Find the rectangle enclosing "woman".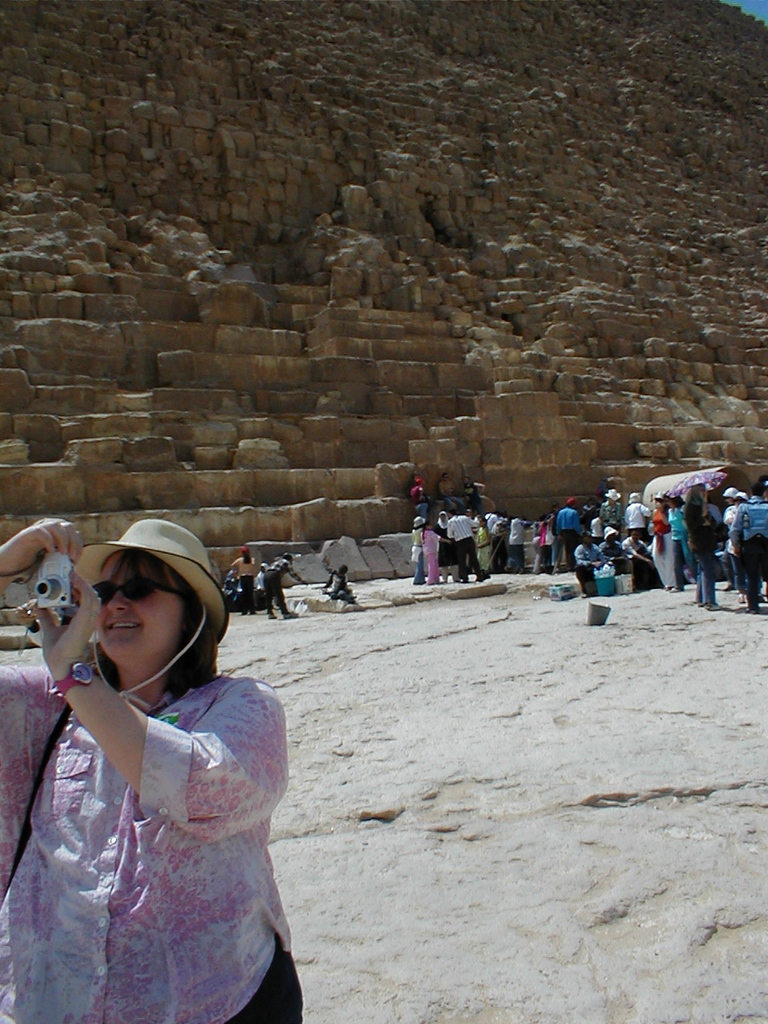
(477,516,493,582).
